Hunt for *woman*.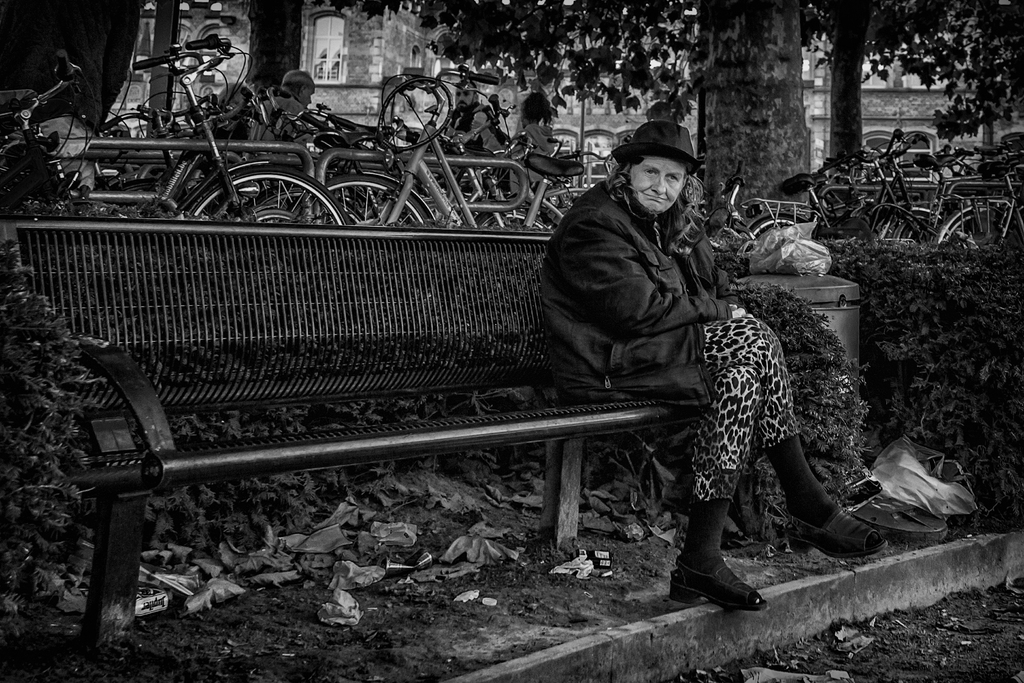
Hunted down at <region>535, 95, 796, 575</region>.
